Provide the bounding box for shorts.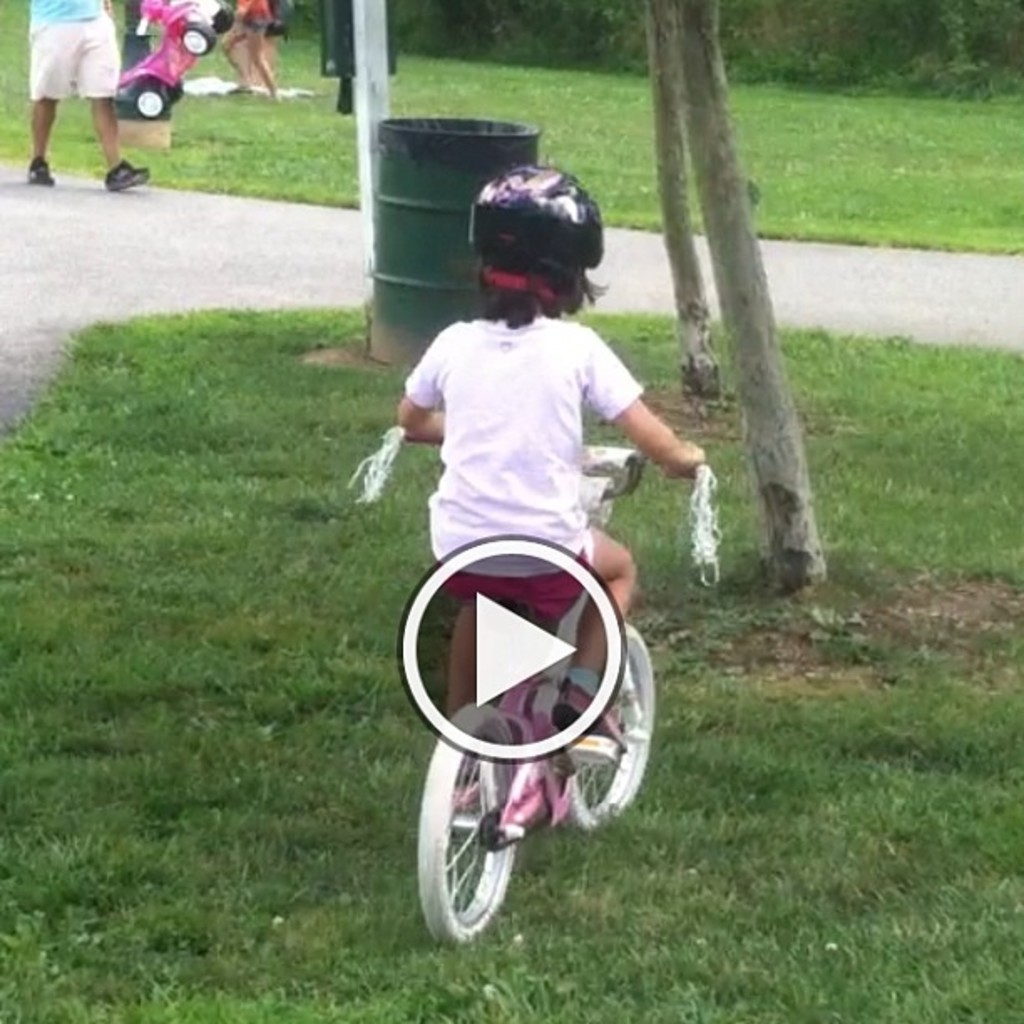
<box>243,18,266,33</box>.
